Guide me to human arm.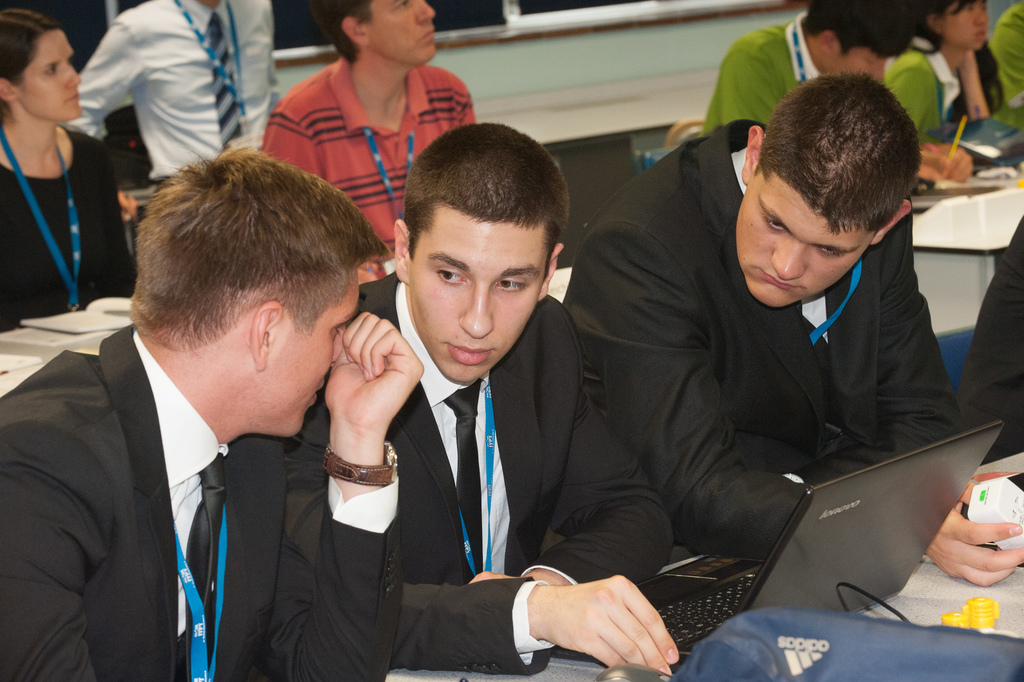
Guidance: x1=262 y1=110 x2=315 y2=179.
